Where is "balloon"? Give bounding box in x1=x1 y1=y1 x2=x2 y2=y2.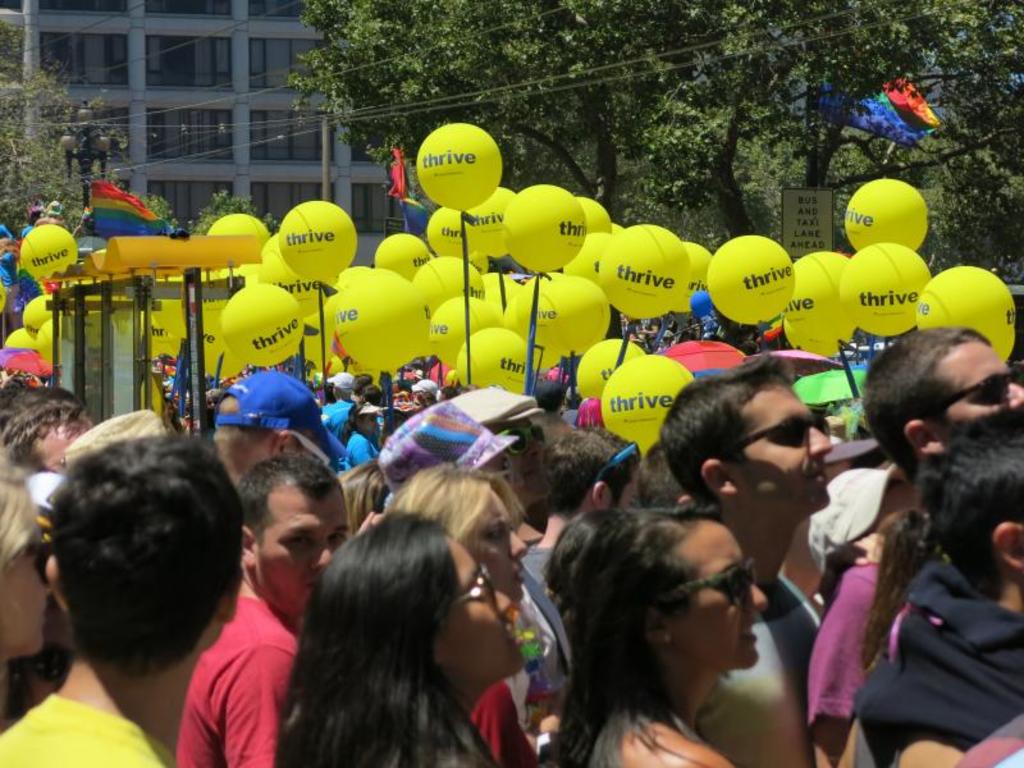
x1=783 y1=317 x2=849 y2=358.
